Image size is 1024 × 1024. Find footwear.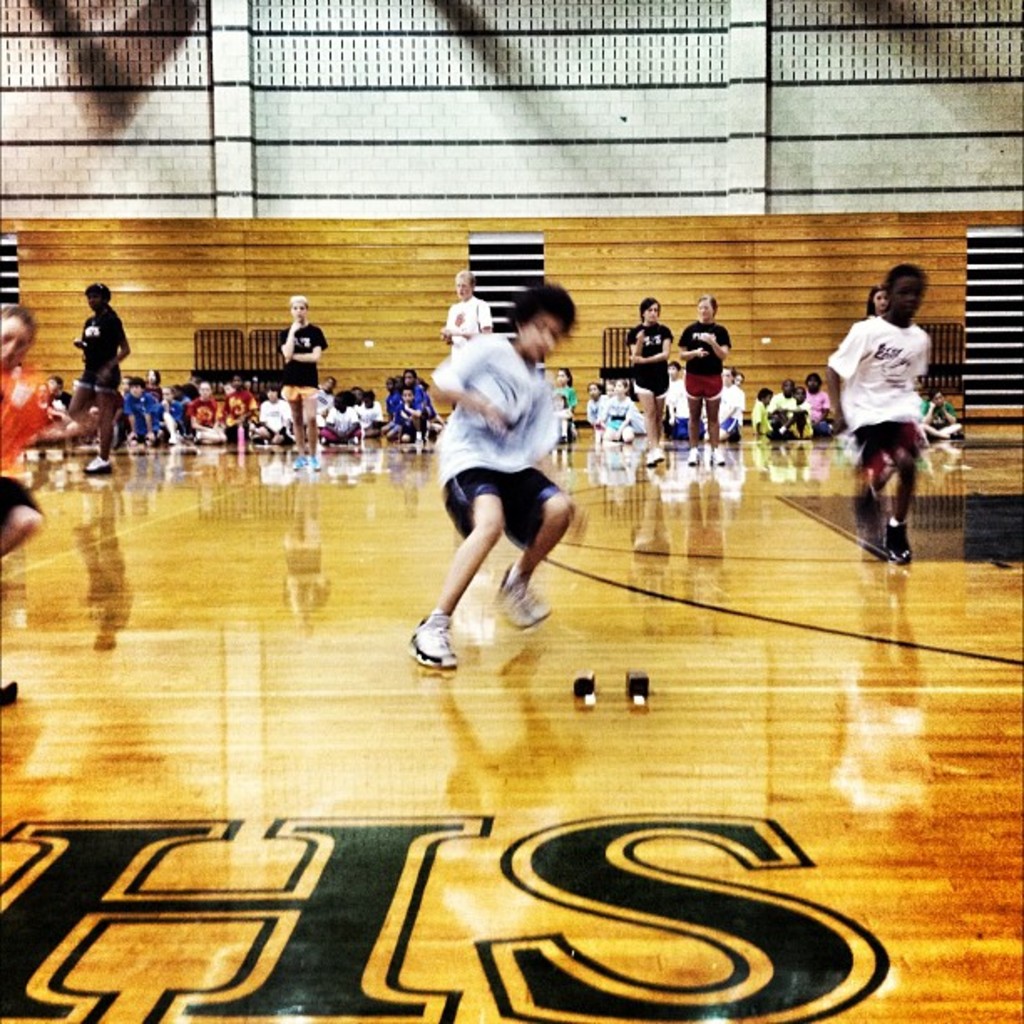
<box>492,559,552,629</box>.
